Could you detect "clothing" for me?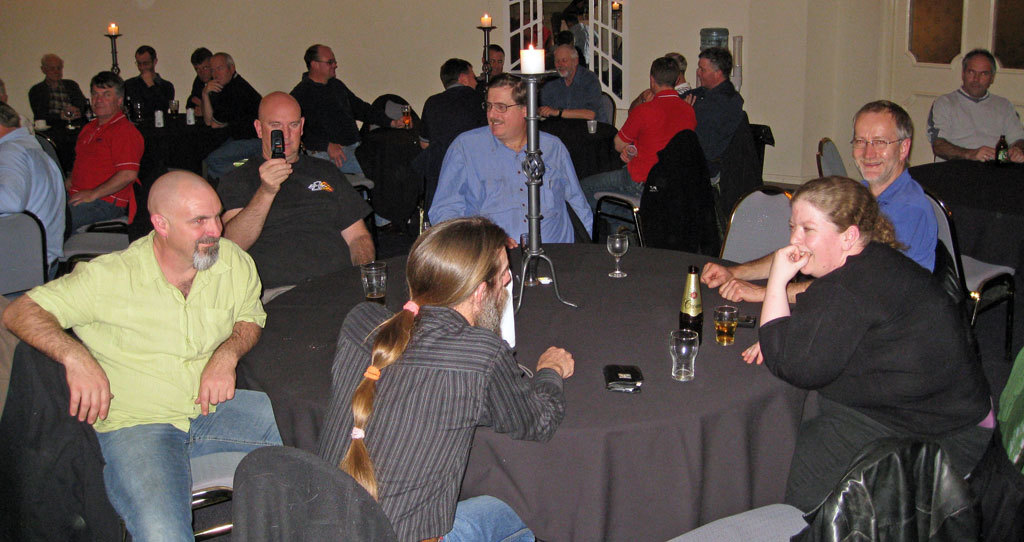
Detection result: <region>865, 161, 945, 284</region>.
